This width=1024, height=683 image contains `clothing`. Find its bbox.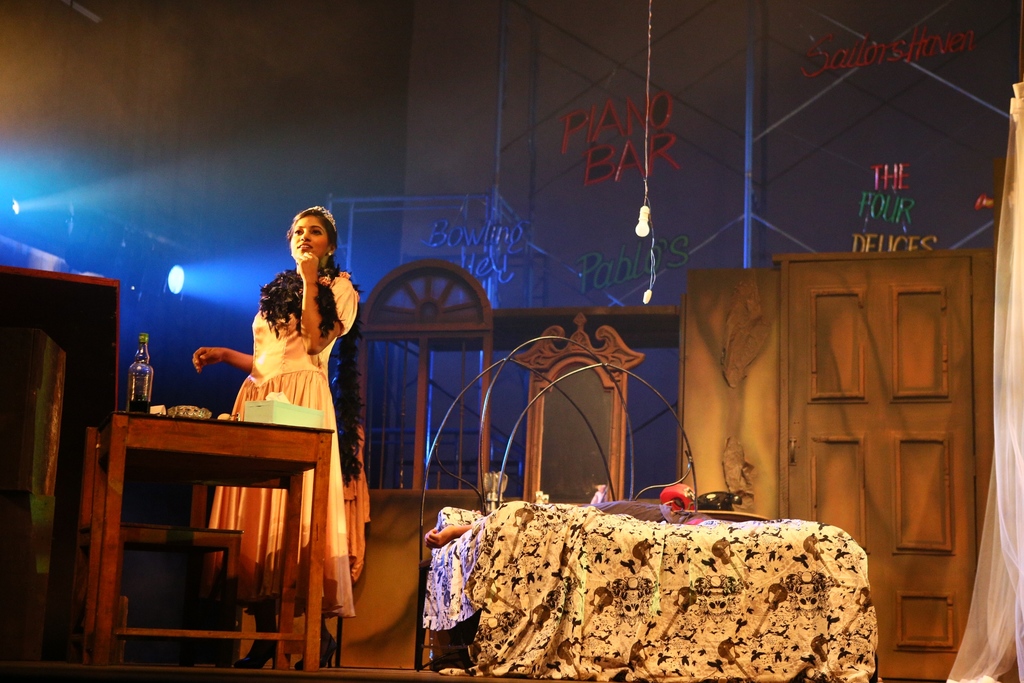
bbox(207, 273, 358, 620).
